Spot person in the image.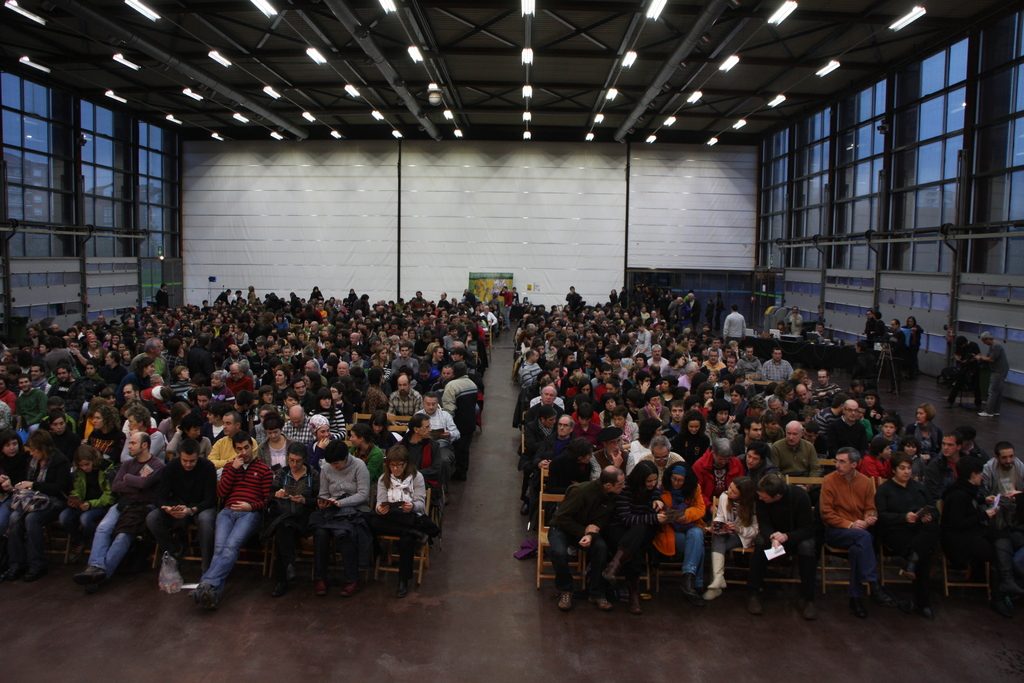
person found at select_region(643, 436, 684, 490).
